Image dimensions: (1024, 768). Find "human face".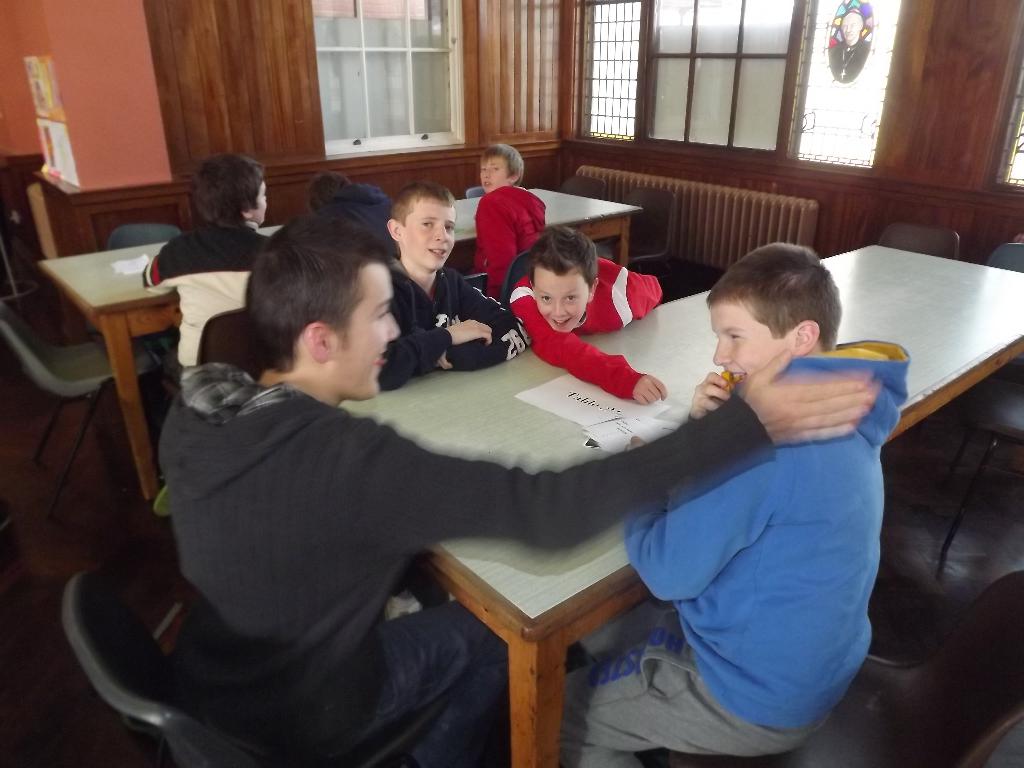
bbox=(398, 193, 459, 279).
